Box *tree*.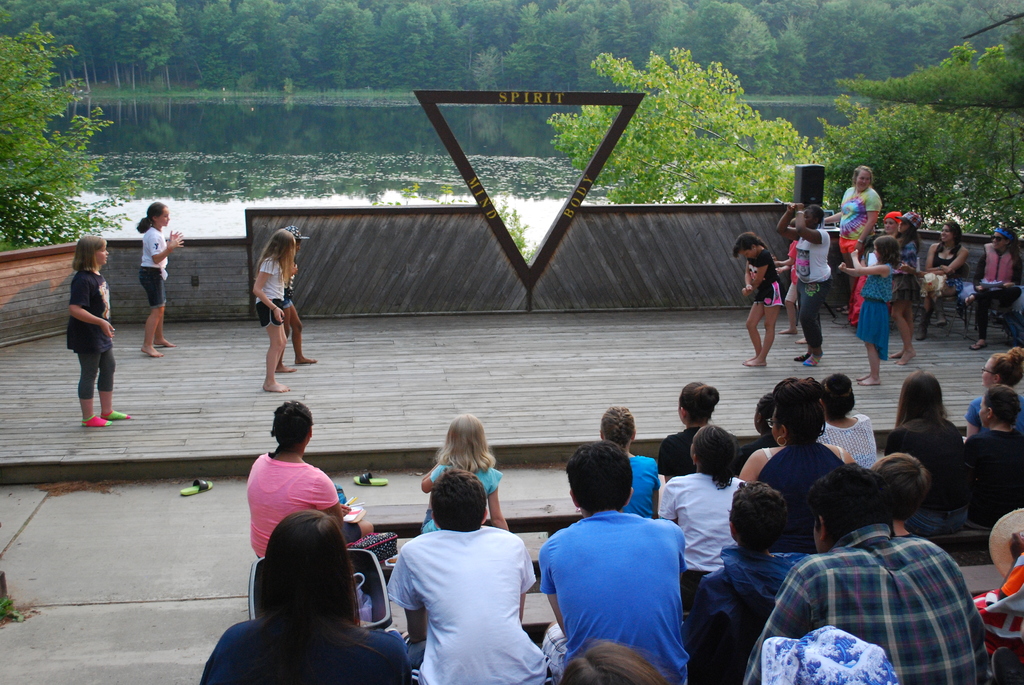
region(0, 22, 113, 258).
